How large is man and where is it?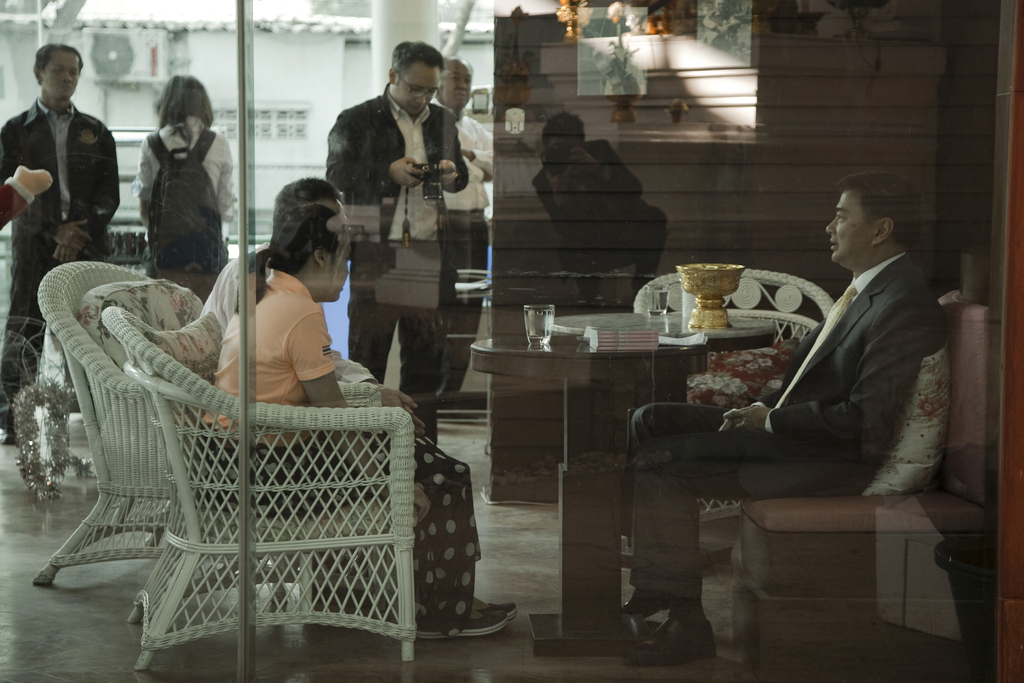
Bounding box: 327, 38, 475, 461.
